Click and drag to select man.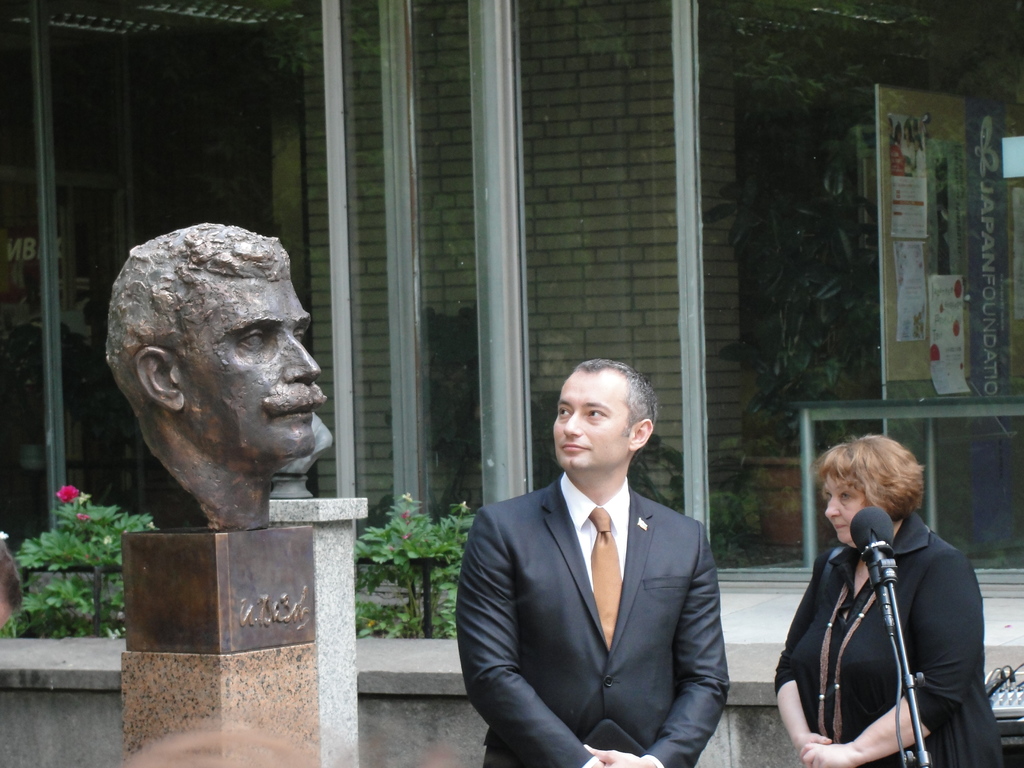
Selection: Rect(97, 217, 332, 532).
